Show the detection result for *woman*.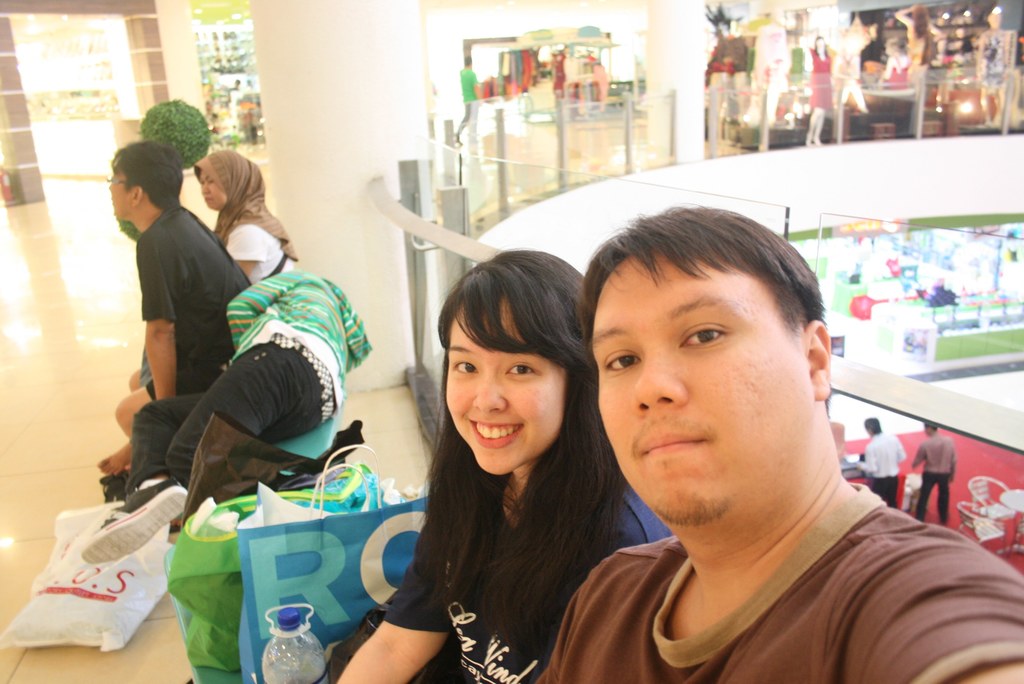
{"left": 357, "top": 248, "right": 637, "bottom": 677}.
